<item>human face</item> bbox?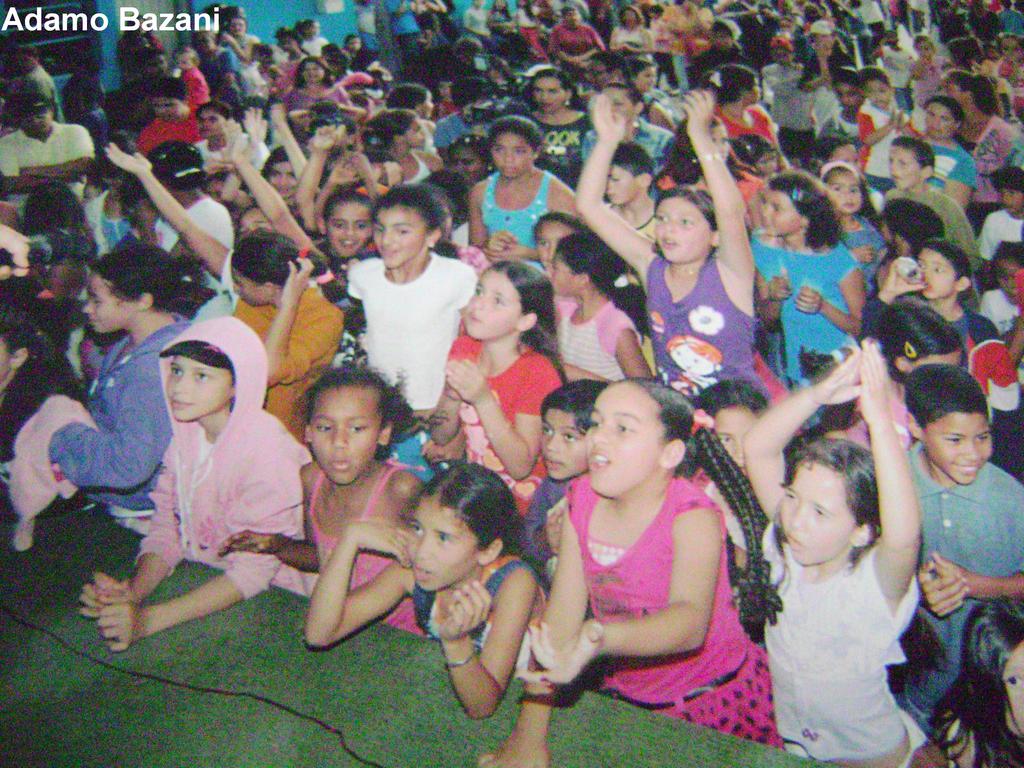
<region>634, 65, 657, 94</region>
